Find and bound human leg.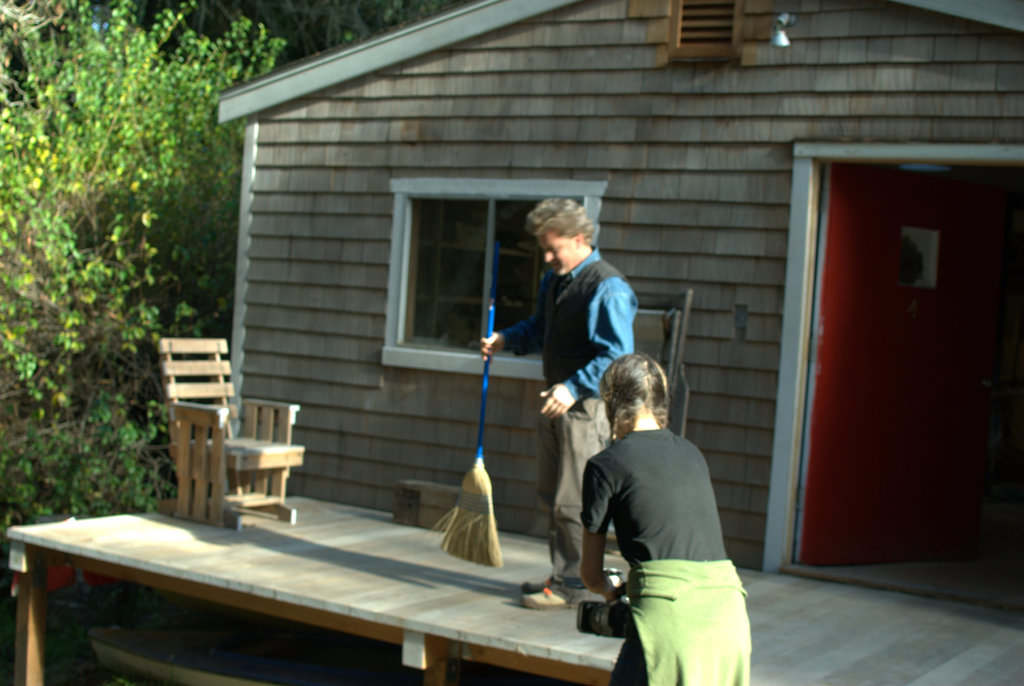
Bound: (604, 584, 694, 685).
